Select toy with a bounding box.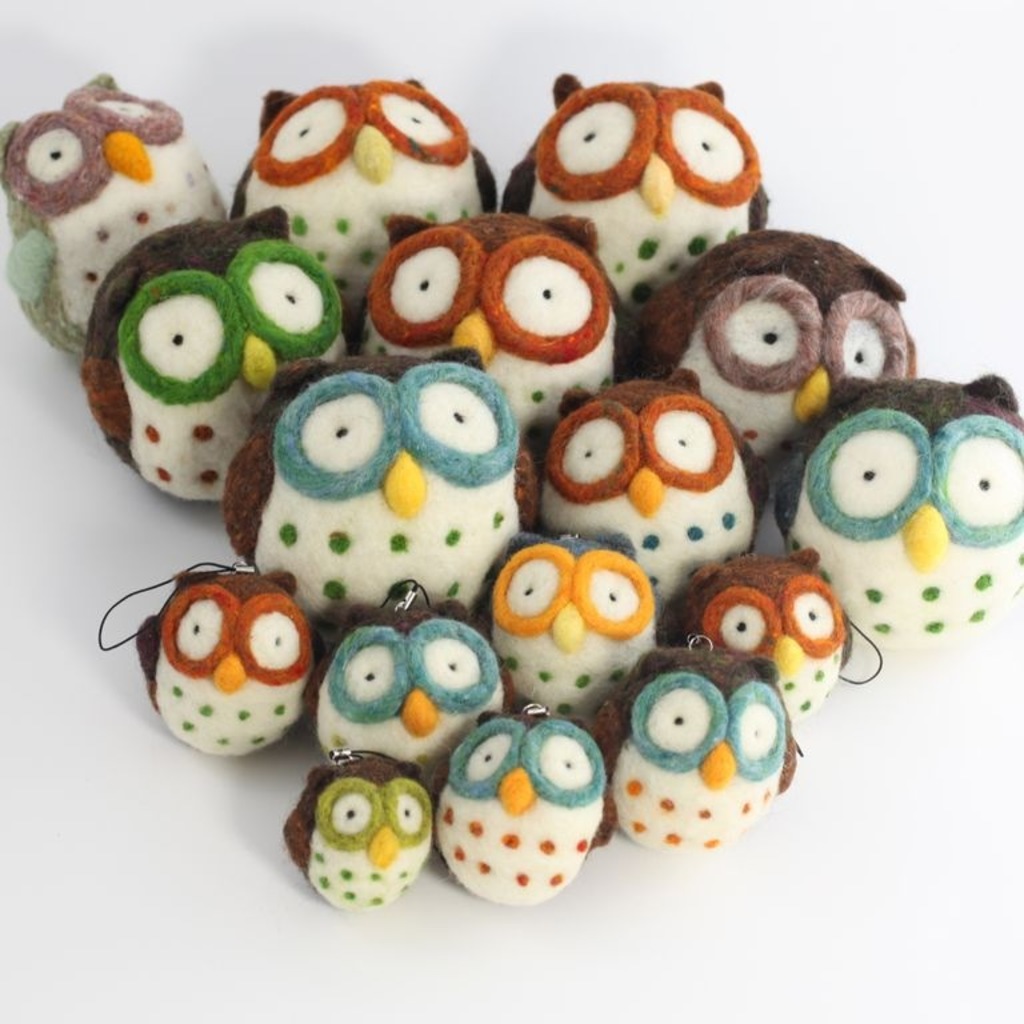
crop(479, 525, 659, 732).
